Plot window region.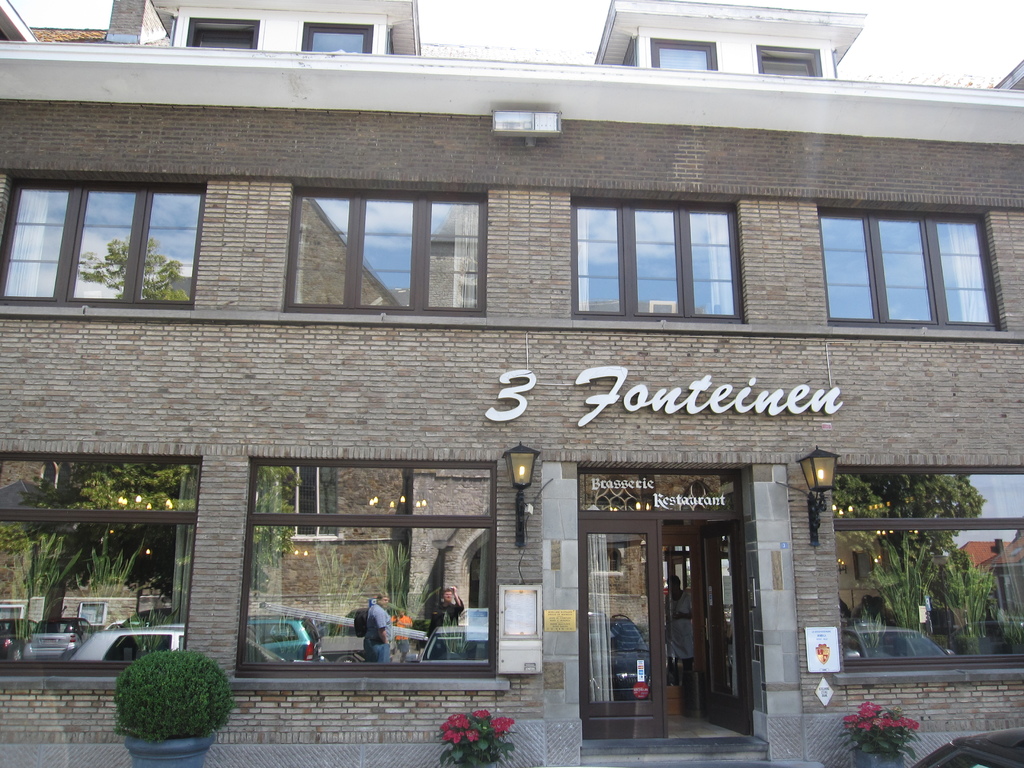
Plotted at [x1=307, y1=24, x2=371, y2=54].
